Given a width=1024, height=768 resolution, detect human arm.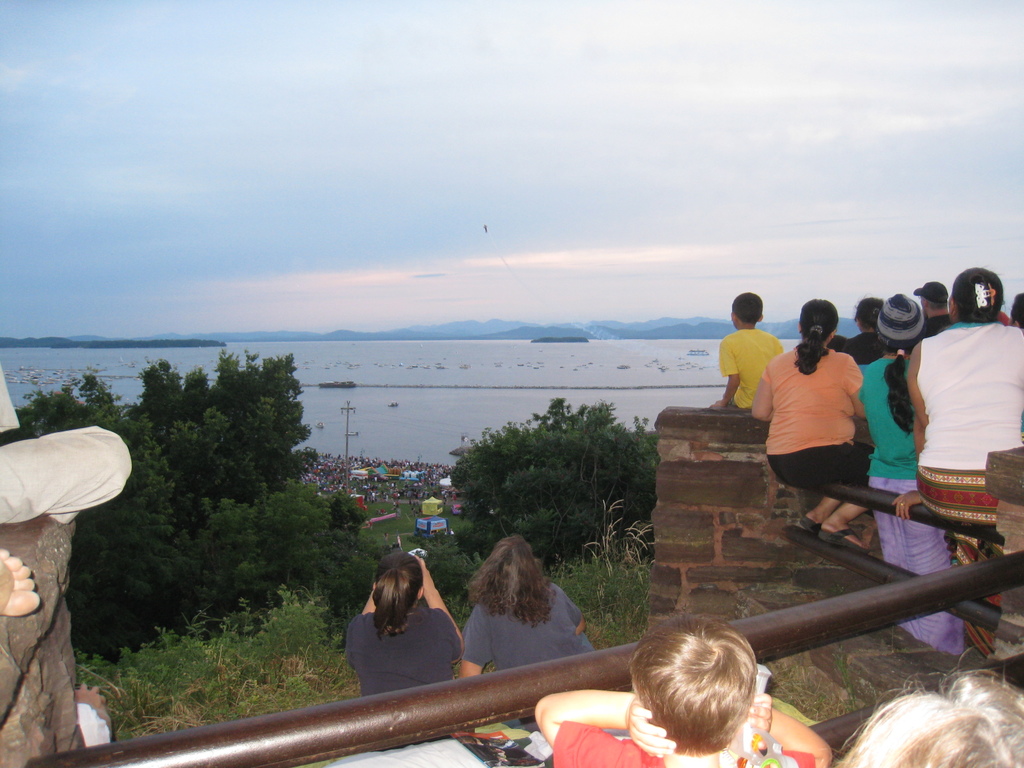
BBox(356, 580, 376, 616).
